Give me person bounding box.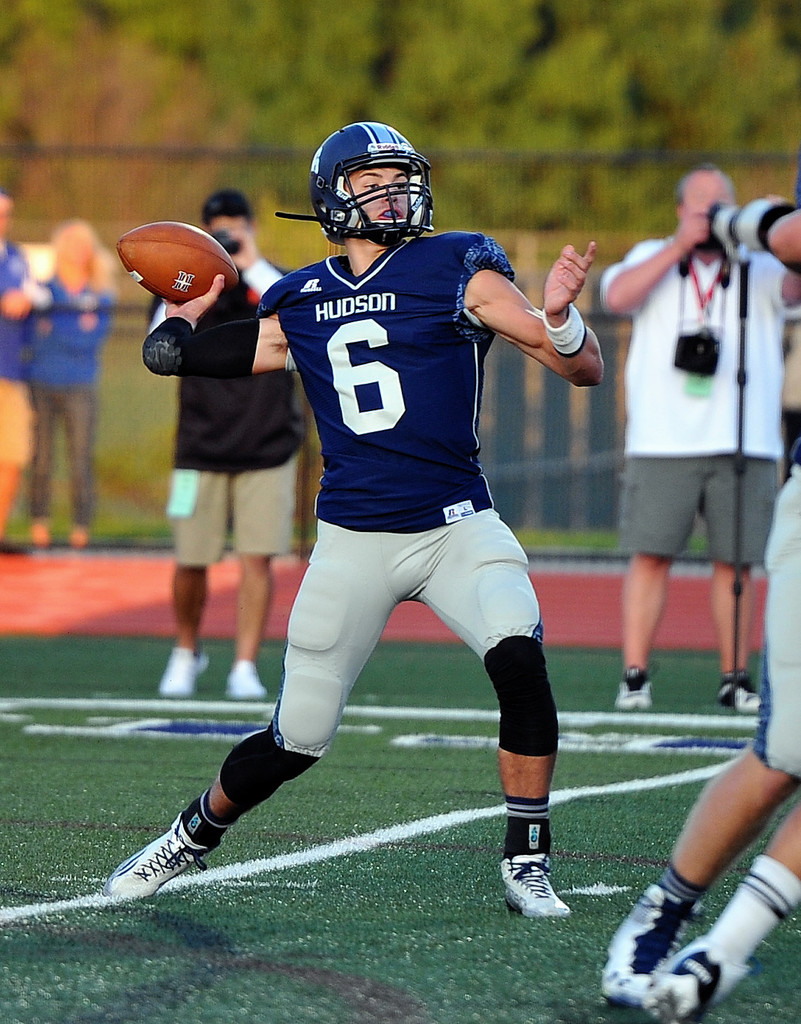
box=[600, 154, 800, 709].
